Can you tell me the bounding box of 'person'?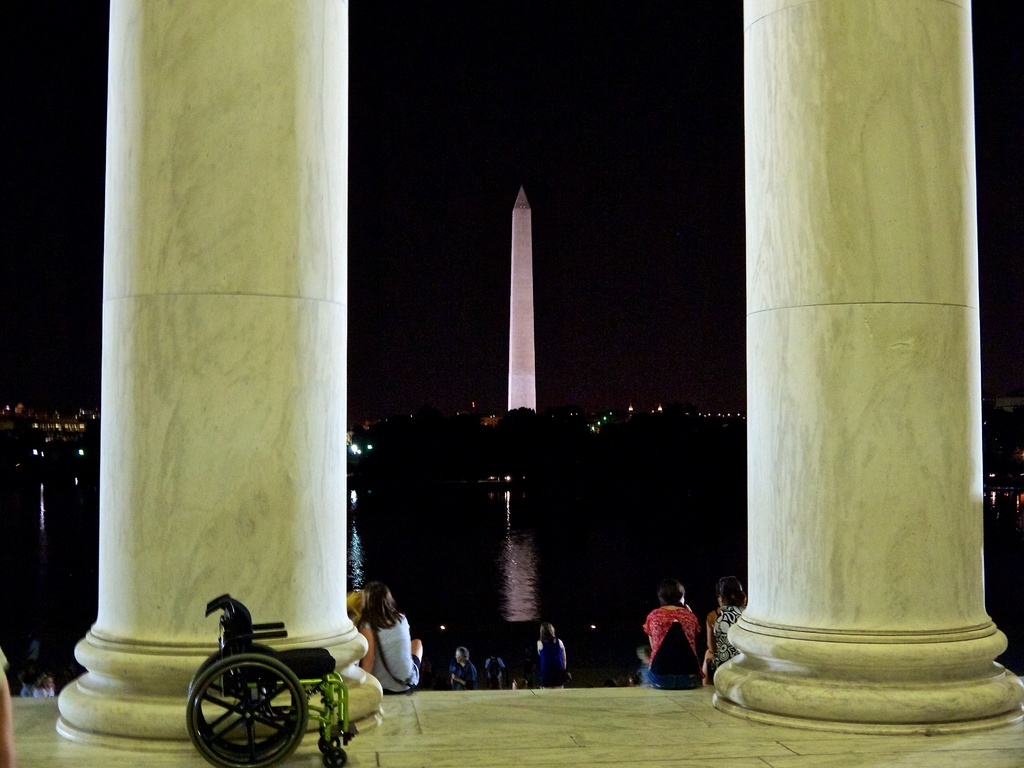
[left=643, top=586, right=712, bottom=694].
